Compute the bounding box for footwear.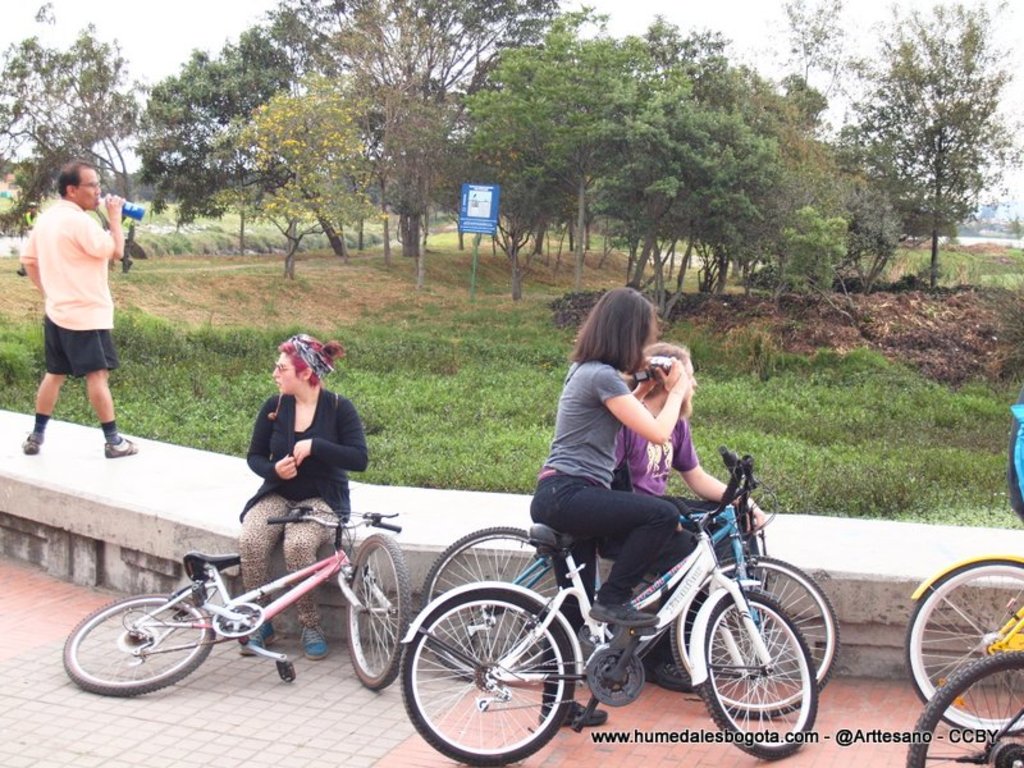
x1=586, y1=600, x2=654, y2=630.
